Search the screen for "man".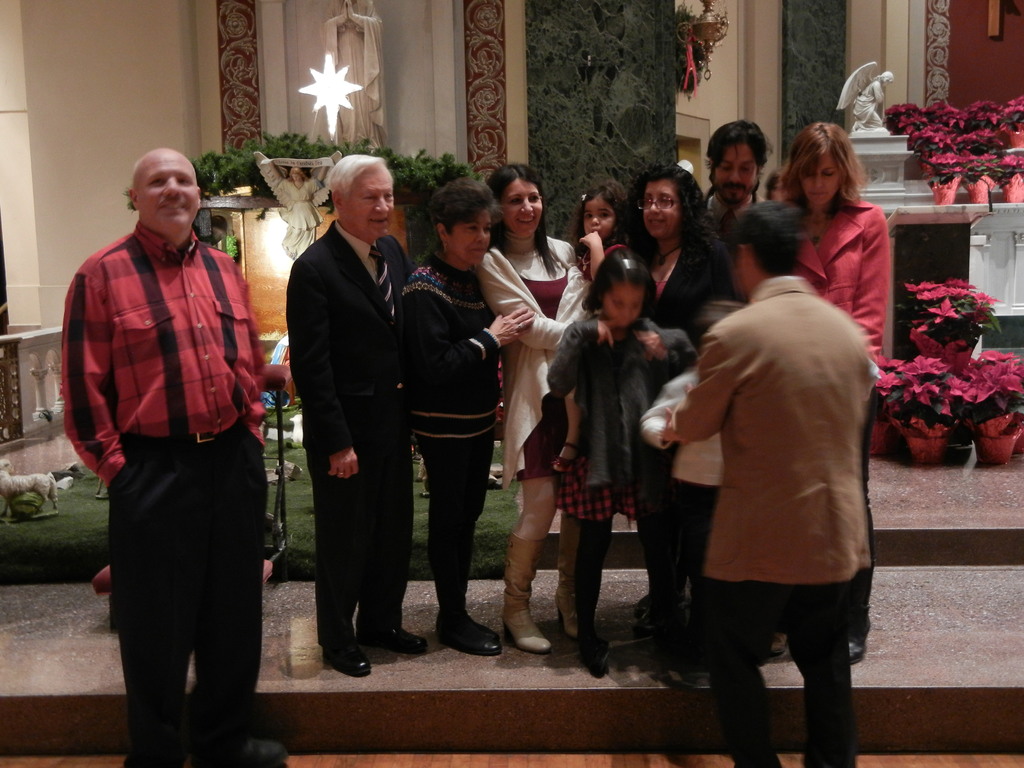
Found at 289, 156, 426, 676.
